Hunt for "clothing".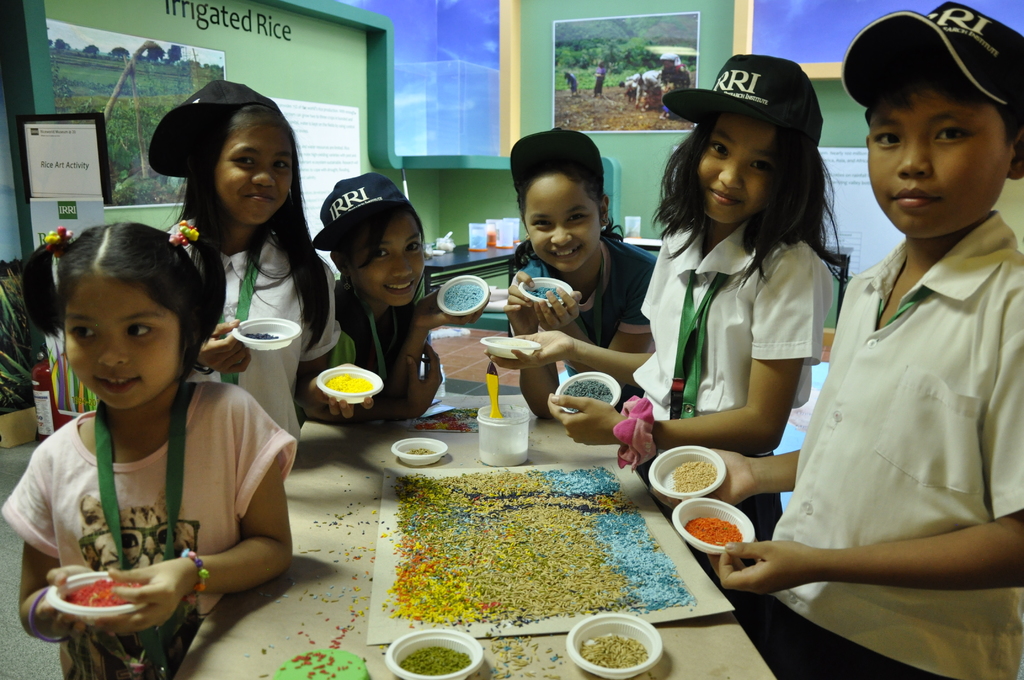
Hunted down at (left=635, top=219, right=837, bottom=419).
